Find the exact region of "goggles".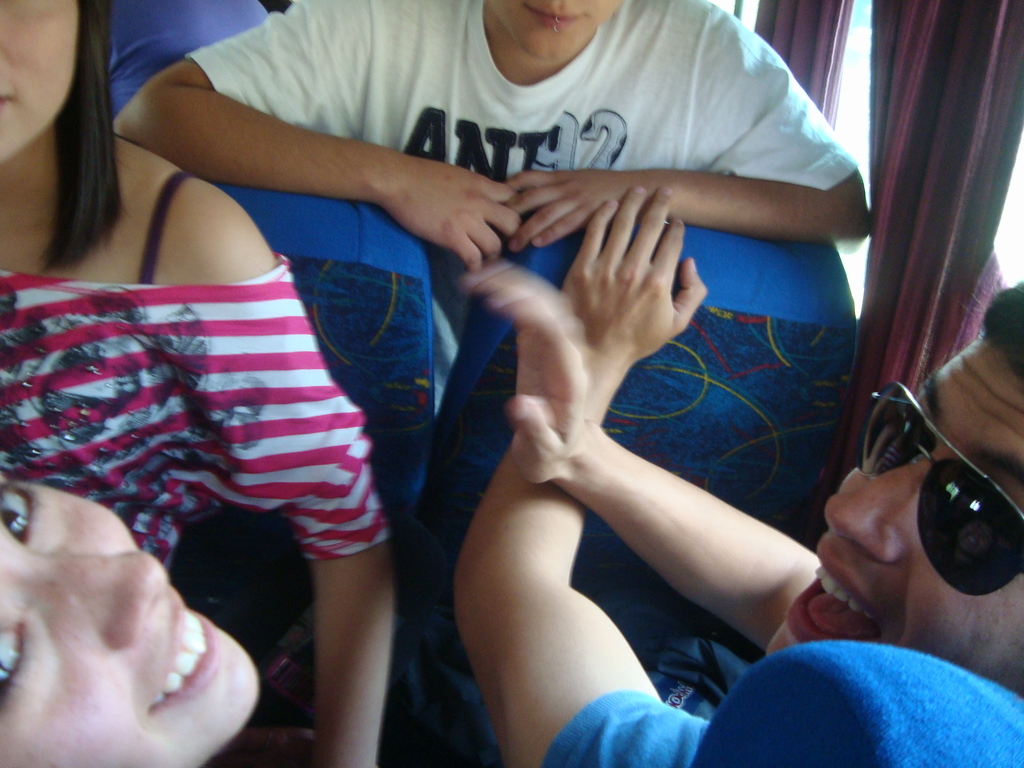
Exact region: crop(852, 378, 1023, 598).
